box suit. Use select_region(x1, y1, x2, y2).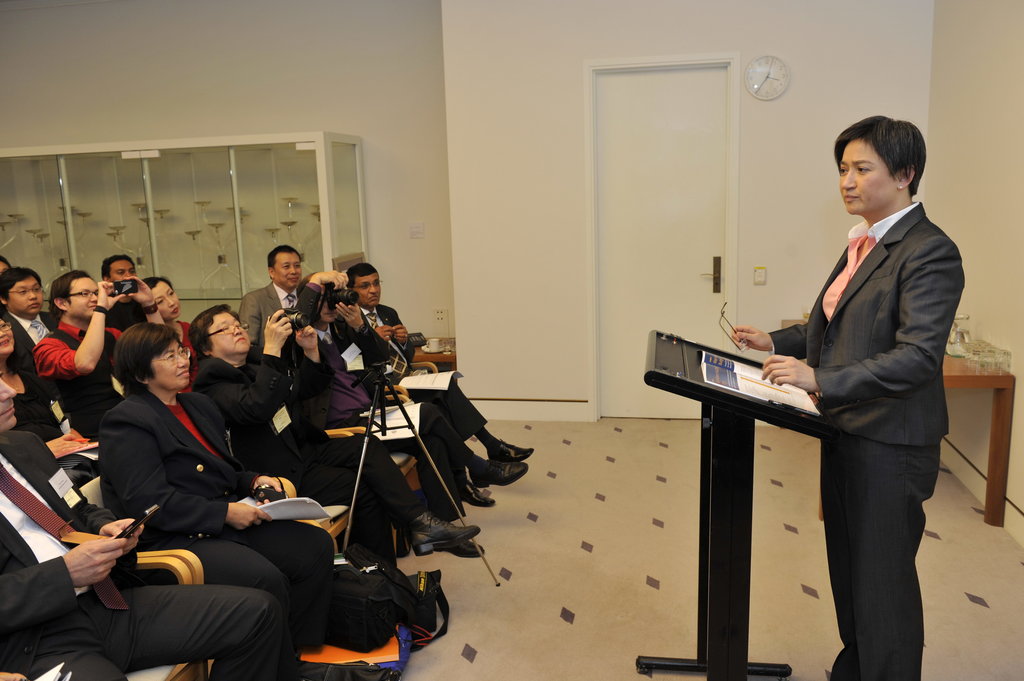
select_region(313, 322, 475, 525).
